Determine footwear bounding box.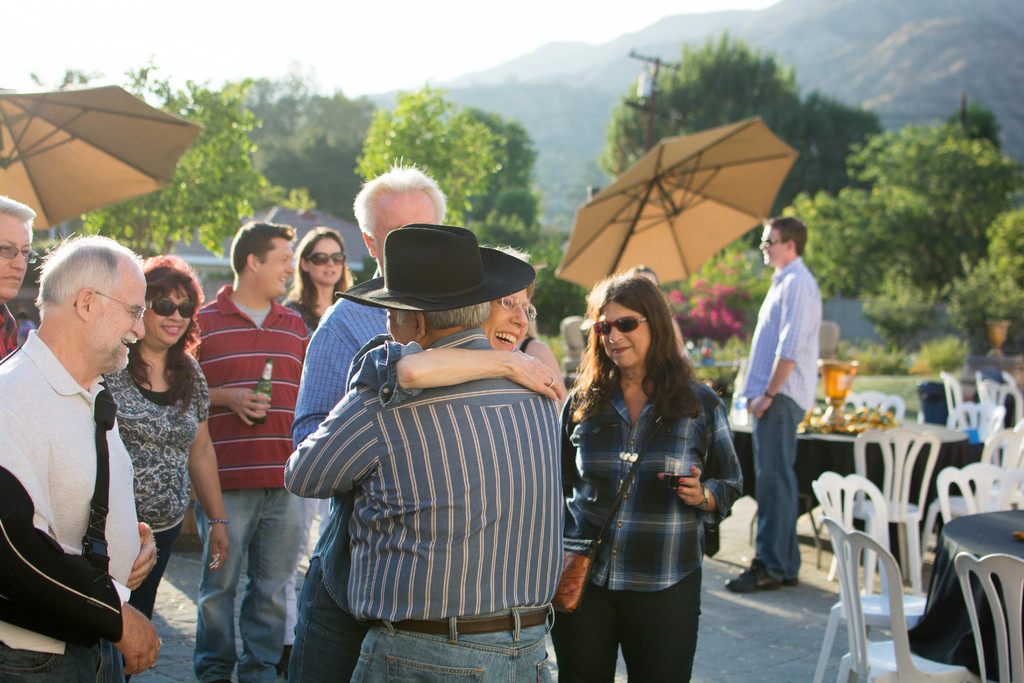
Determined: bbox=(273, 646, 297, 682).
